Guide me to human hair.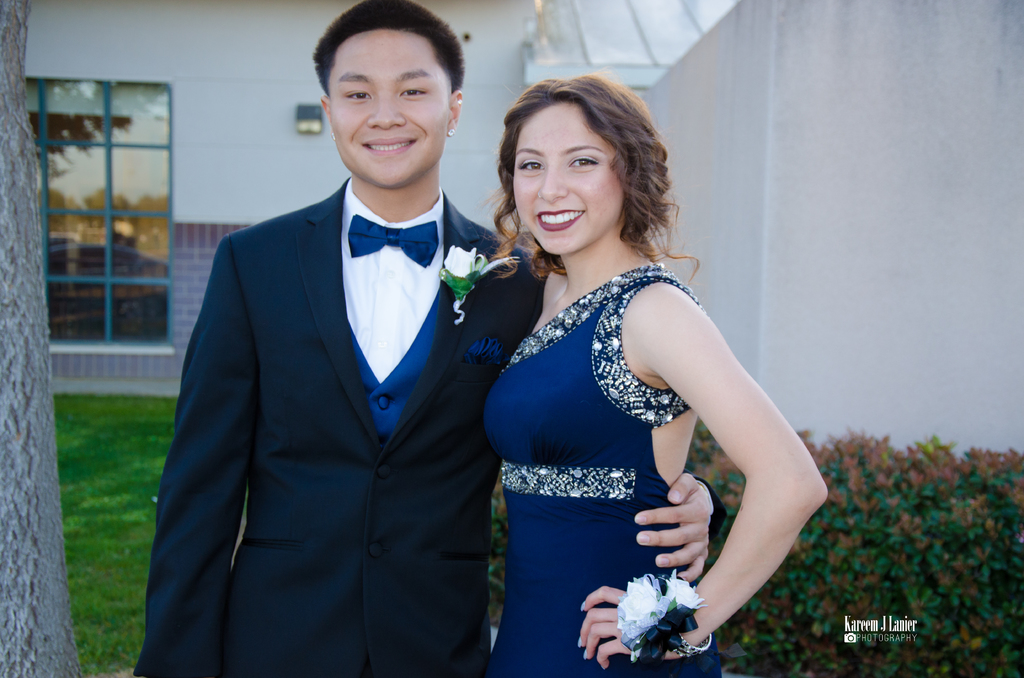
Guidance: bbox=[311, 0, 463, 99].
